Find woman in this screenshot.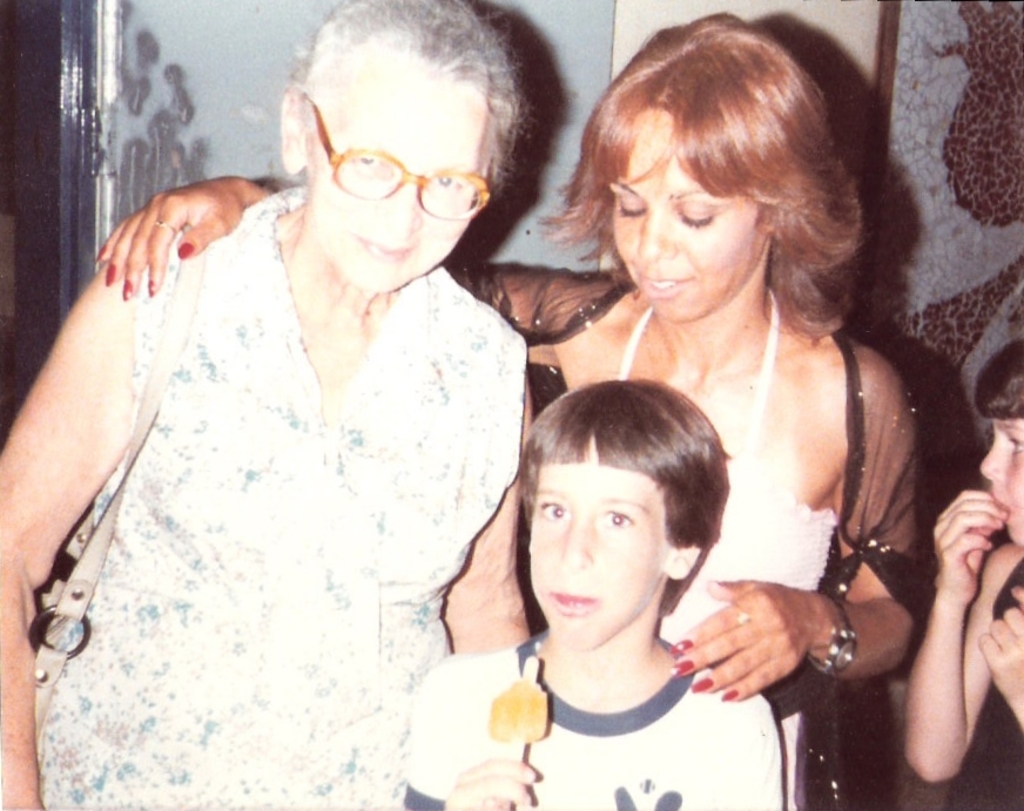
The bounding box for woman is region(0, 0, 532, 810).
